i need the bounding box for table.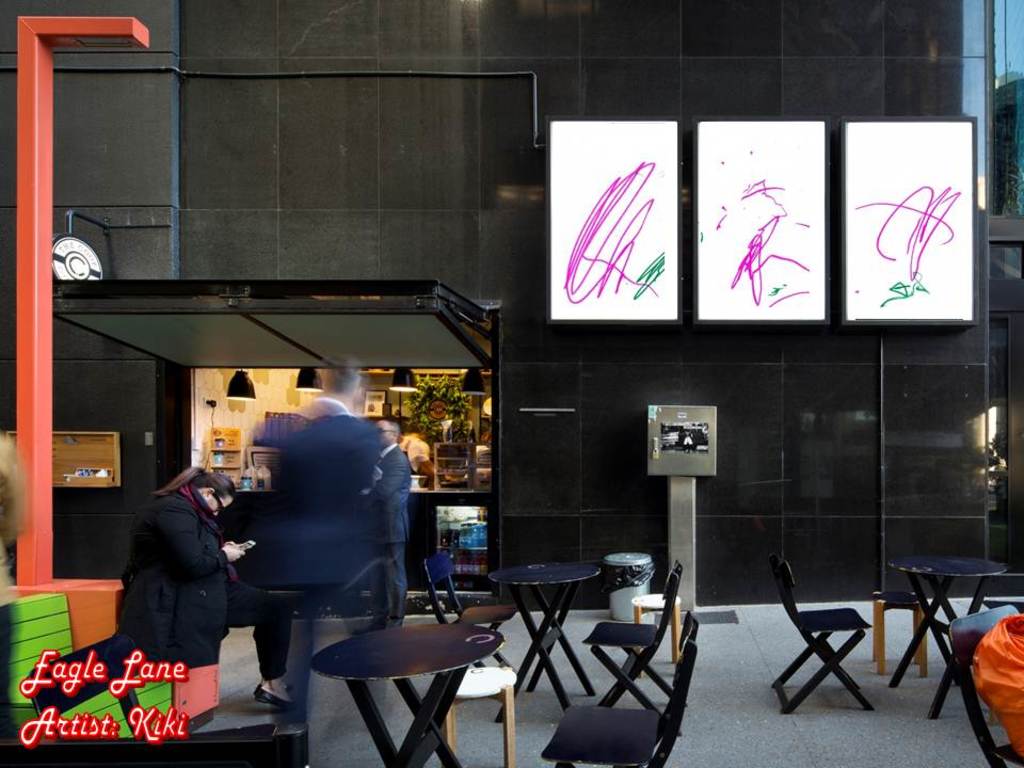
Here it is: (left=303, top=624, right=503, bottom=767).
